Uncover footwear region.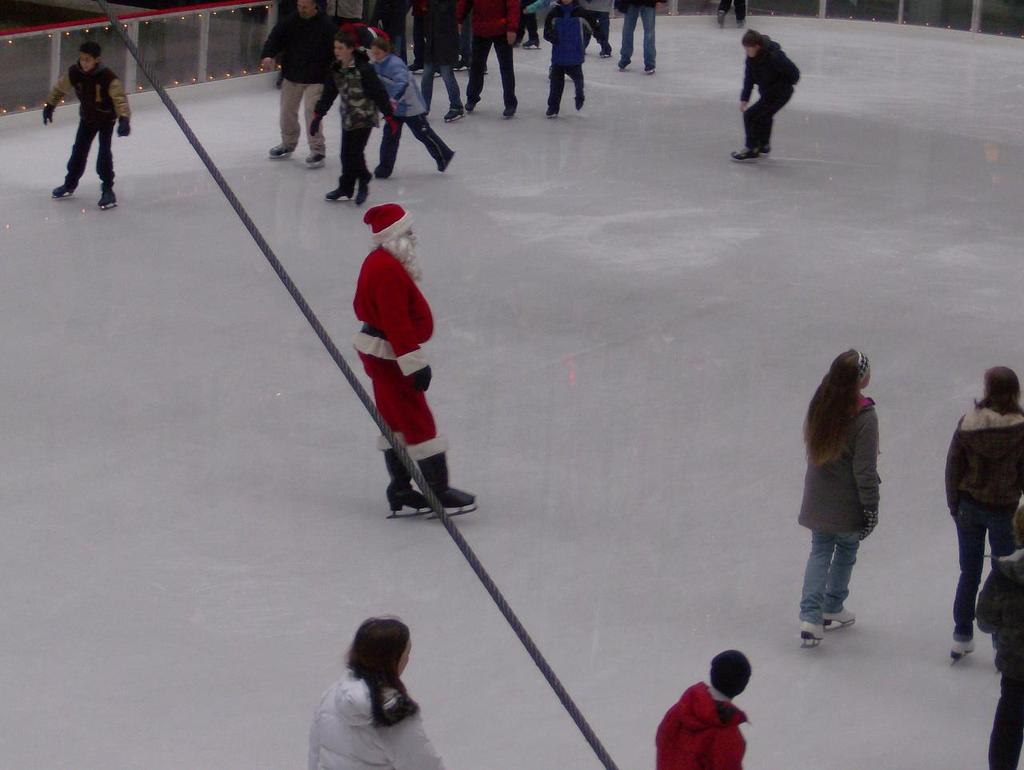
Uncovered: (403,434,473,522).
